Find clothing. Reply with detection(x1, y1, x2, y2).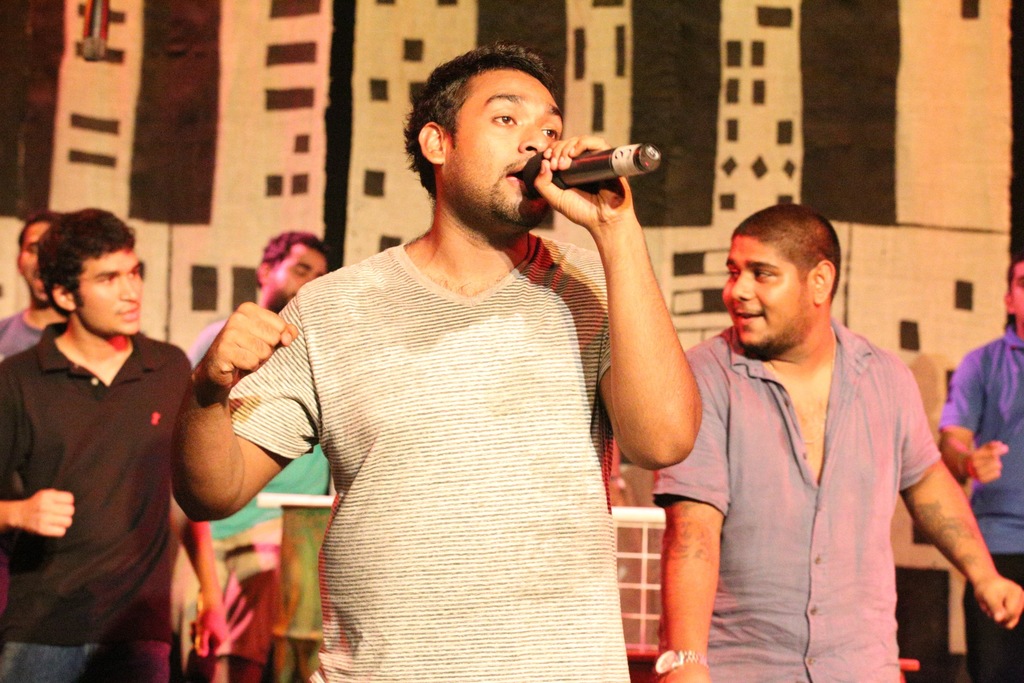
detection(0, 322, 190, 682).
